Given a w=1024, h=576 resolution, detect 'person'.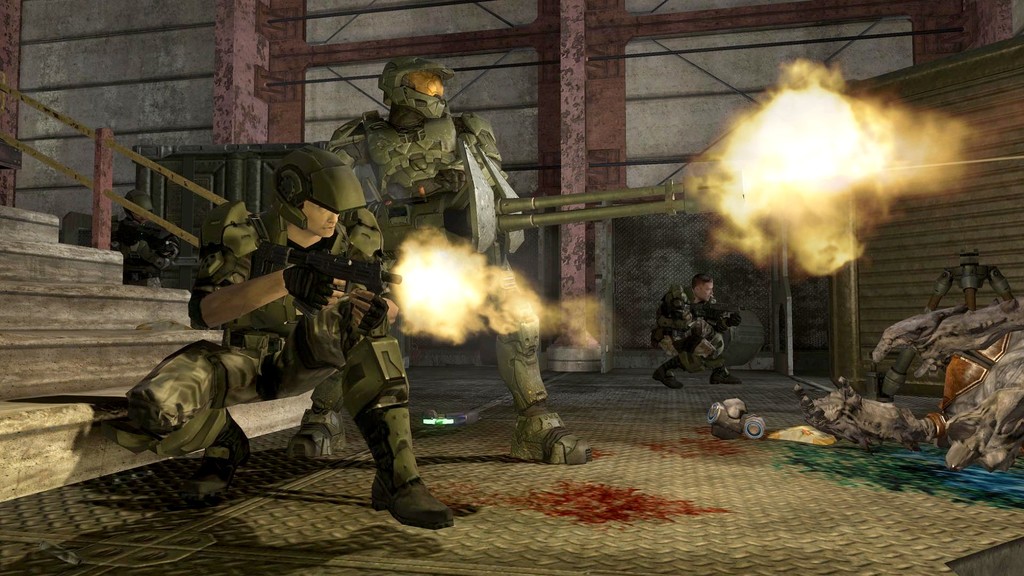
bbox=[290, 55, 598, 466].
